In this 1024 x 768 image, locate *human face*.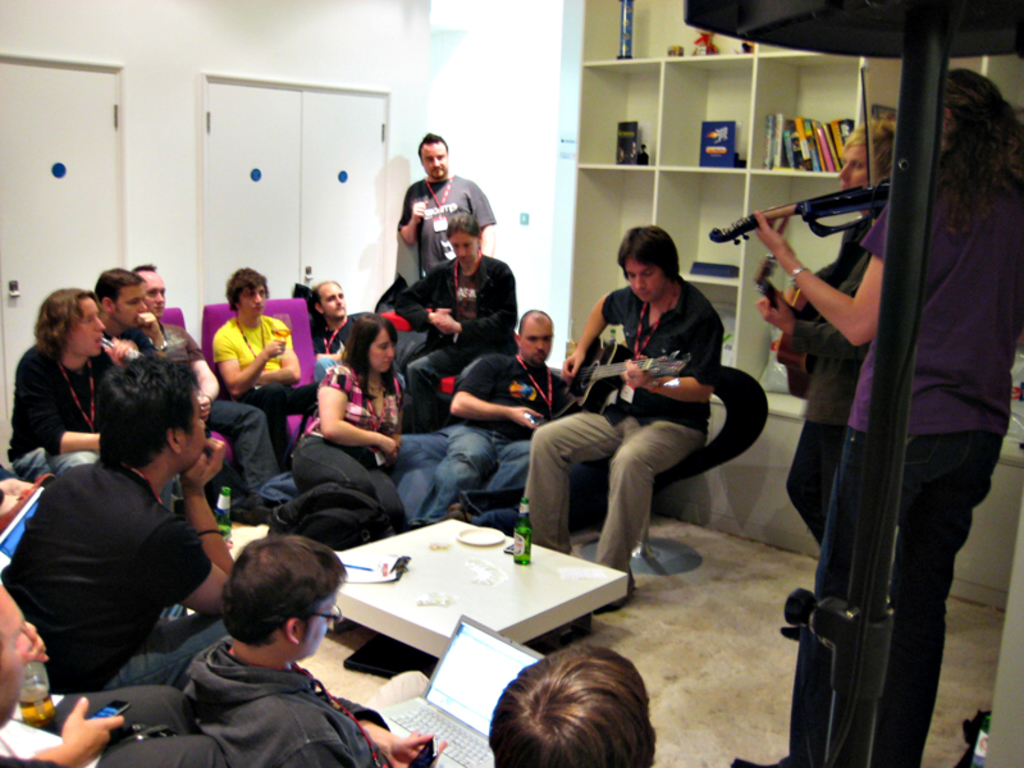
Bounding box: (371,329,394,369).
